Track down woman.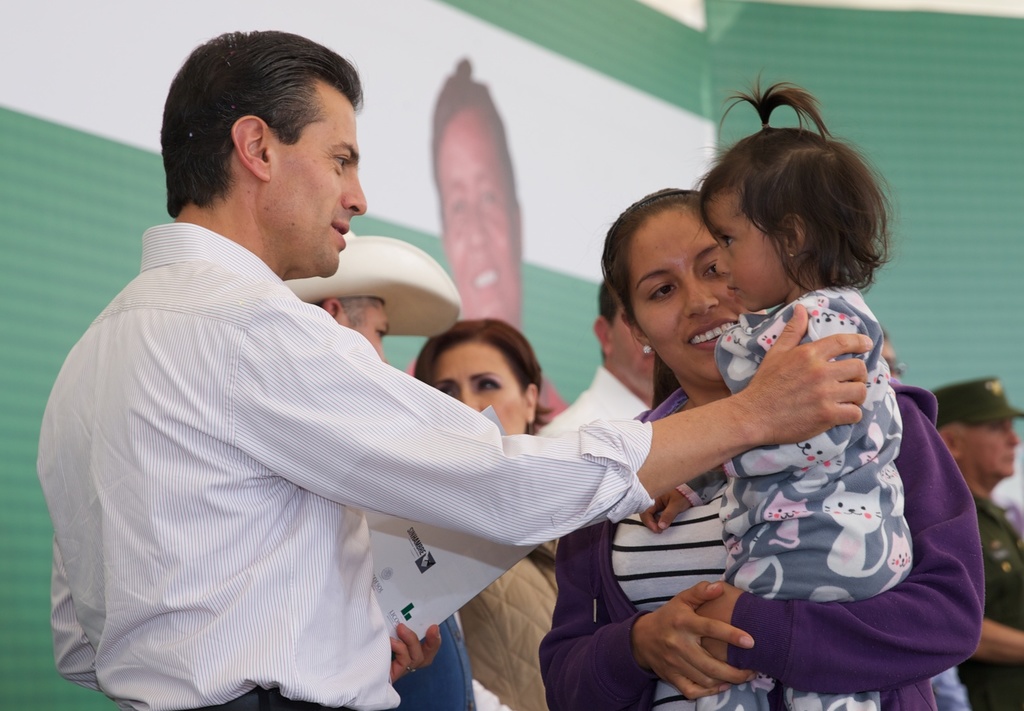
Tracked to [541,122,971,703].
